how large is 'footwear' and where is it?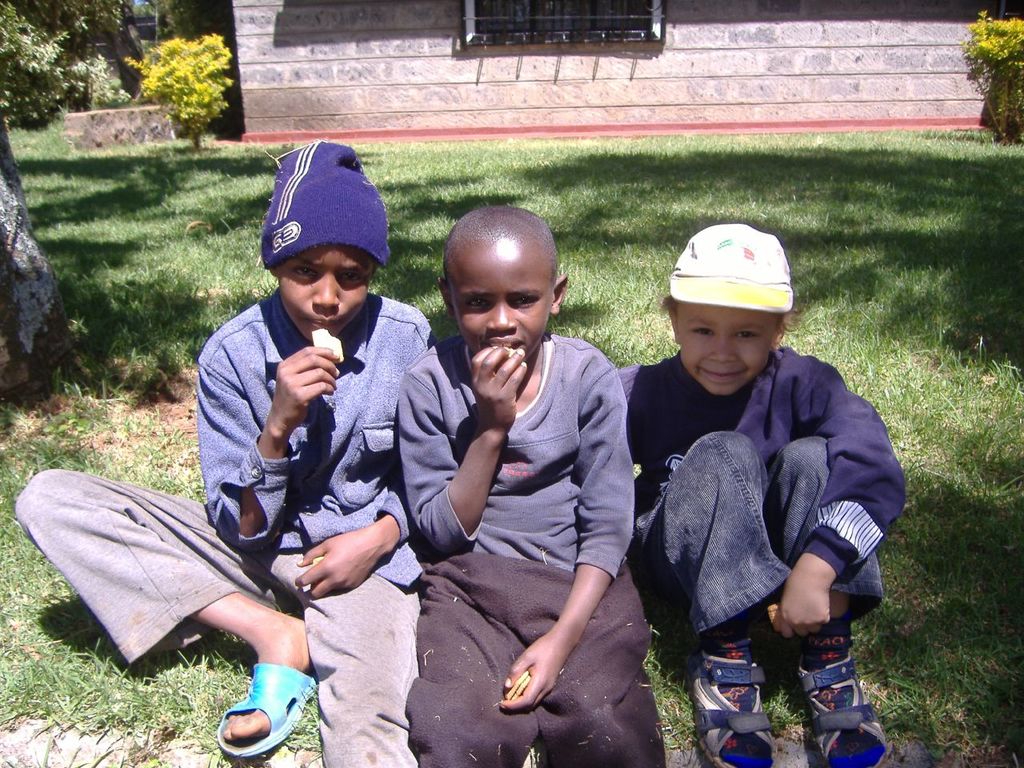
Bounding box: bbox=[799, 655, 889, 767].
